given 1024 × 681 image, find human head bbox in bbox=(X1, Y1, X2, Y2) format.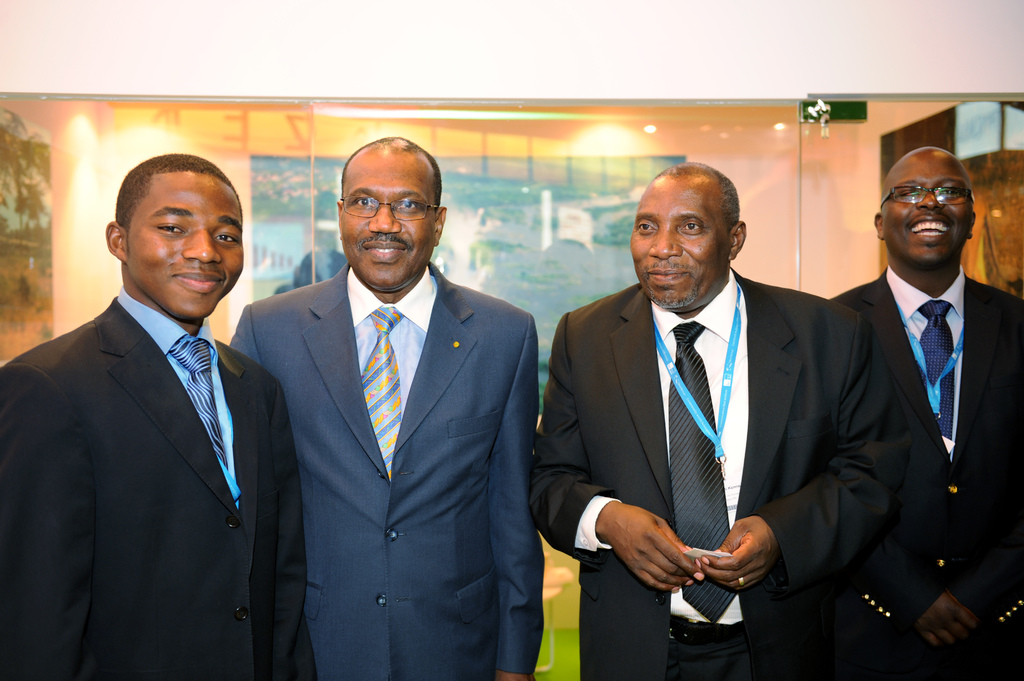
bbox=(333, 136, 447, 289).
